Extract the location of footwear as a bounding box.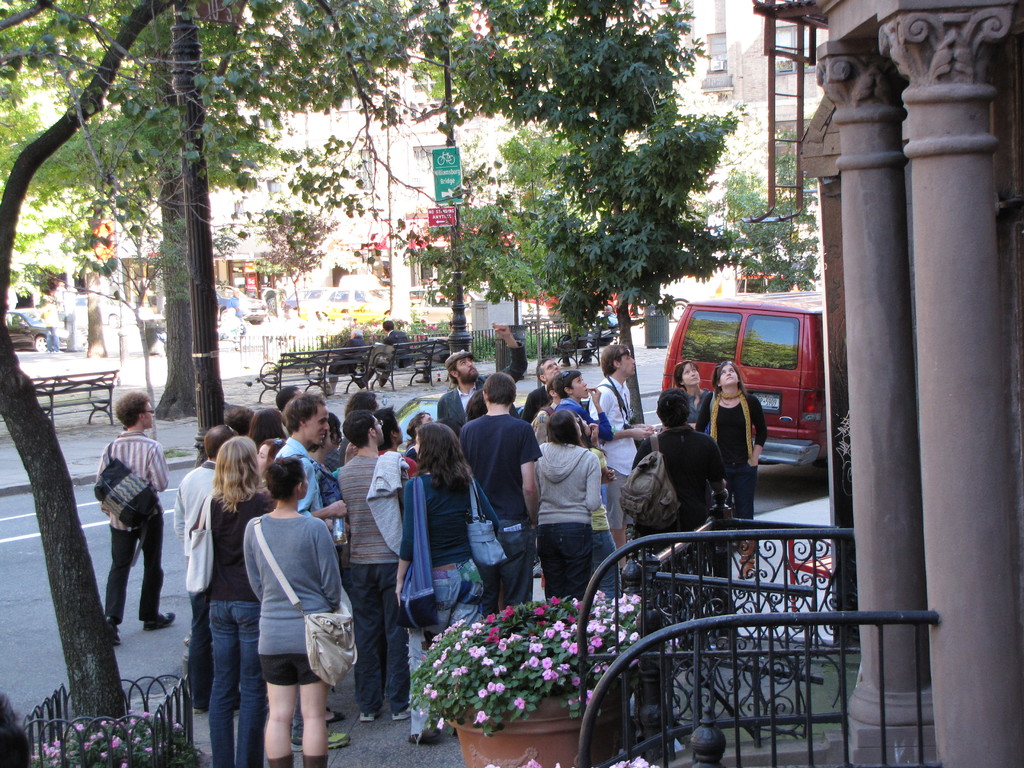
bbox=[142, 608, 178, 632].
